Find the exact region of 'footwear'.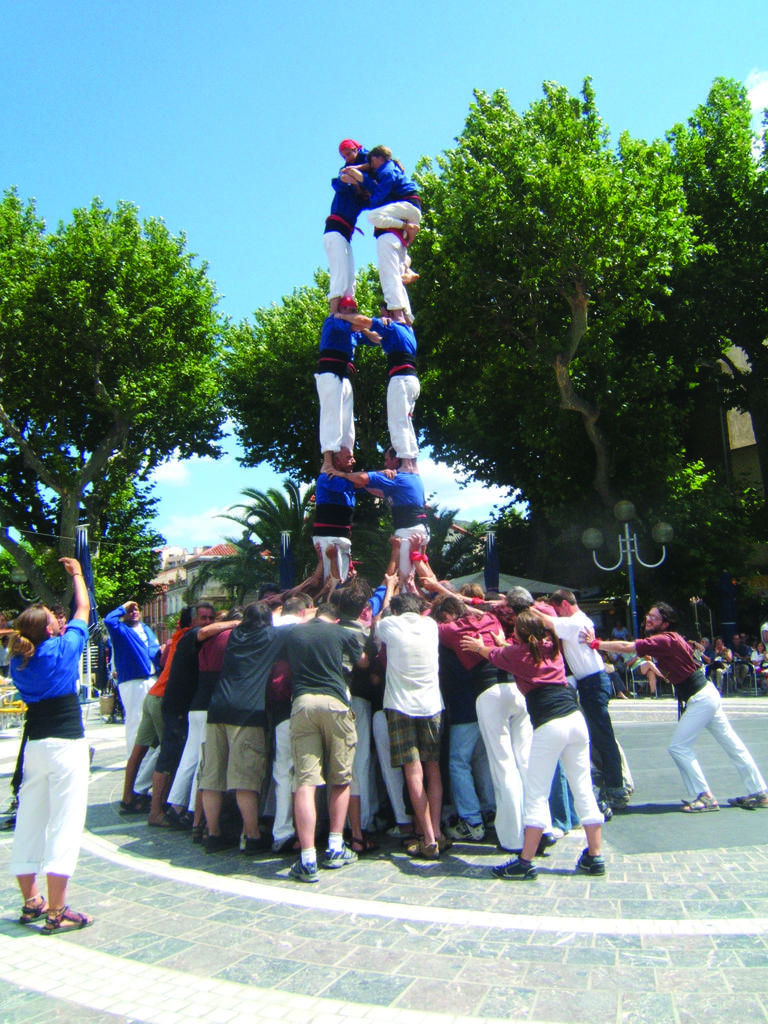
Exact region: left=236, top=834, right=262, bottom=855.
